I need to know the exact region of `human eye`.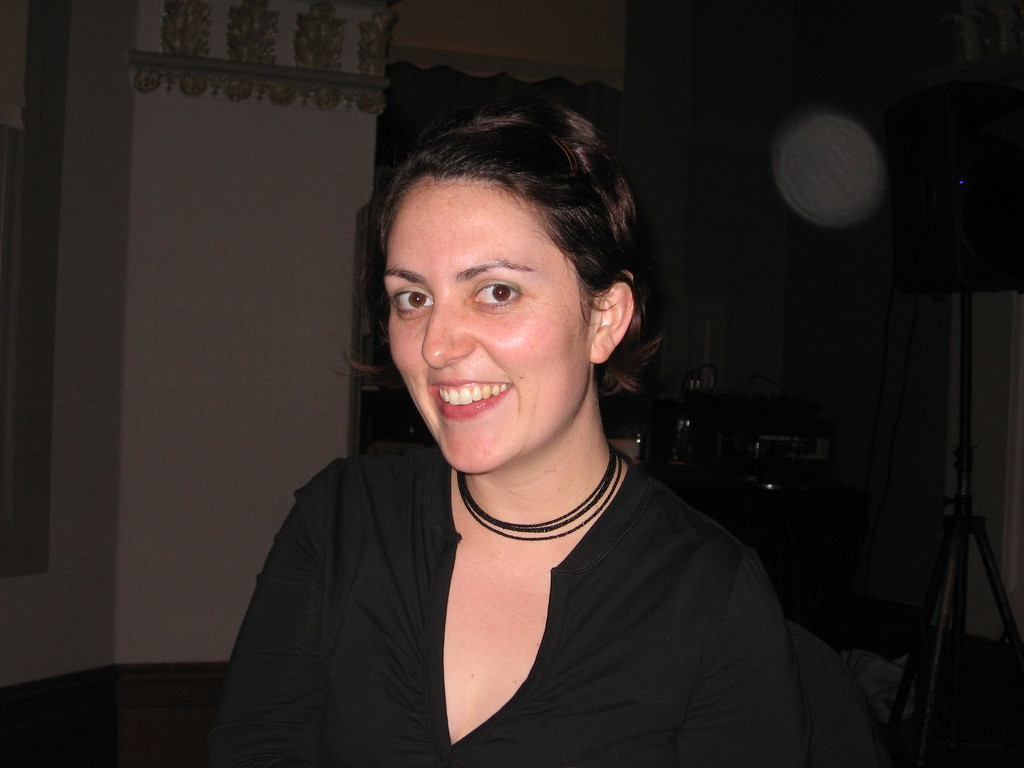
Region: region(465, 273, 538, 315).
